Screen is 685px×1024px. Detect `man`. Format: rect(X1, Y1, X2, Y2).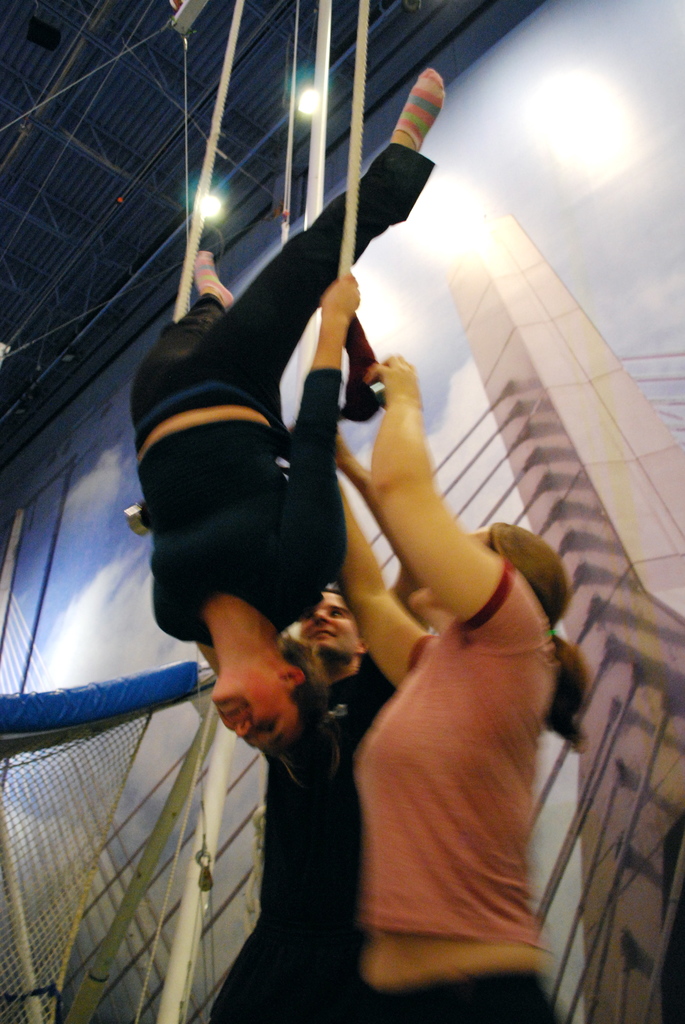
rect(194, 570, 425, 1022).
